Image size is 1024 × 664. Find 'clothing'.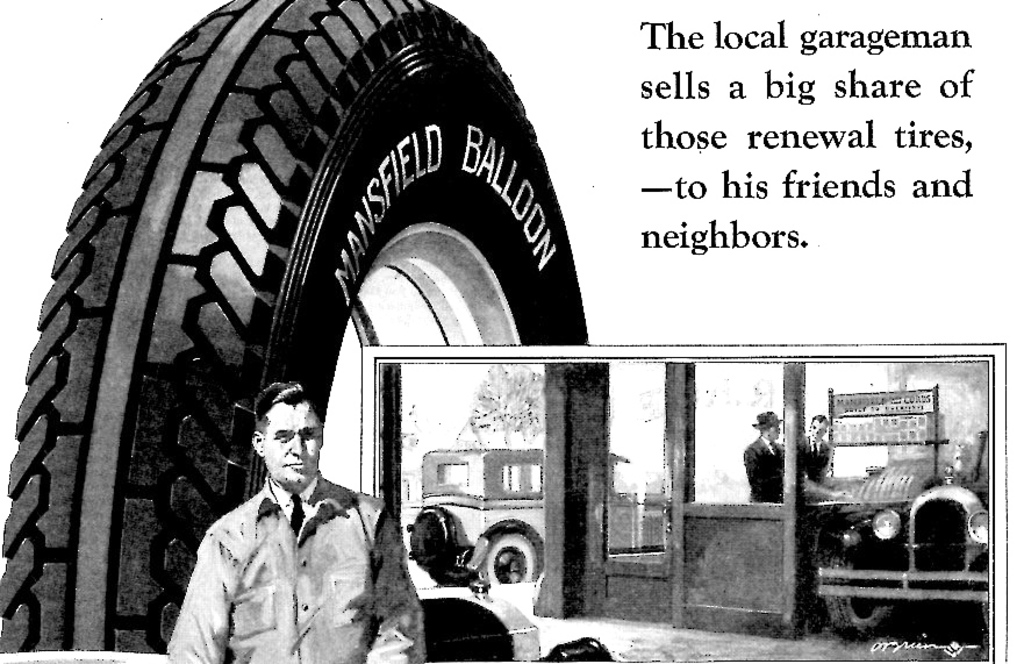
pyautogui.locateOnScreen(801, 440, 832, 493).
